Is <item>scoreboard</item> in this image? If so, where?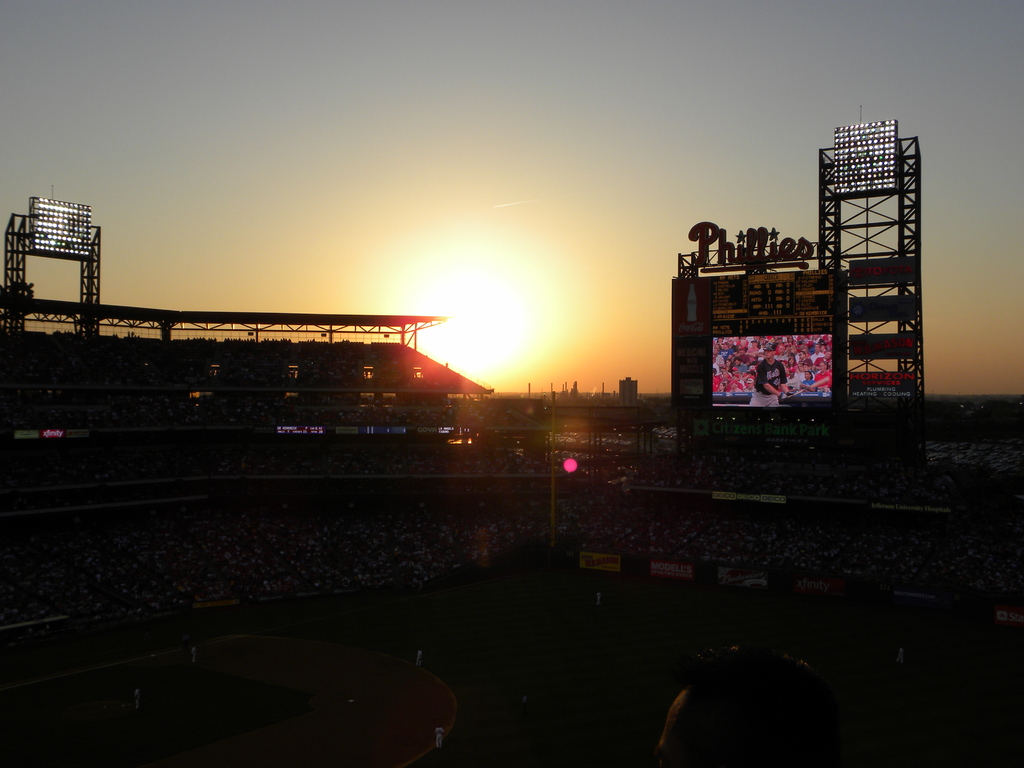
Yes, at x1=710 y1=273 x2=844 y2=415.
